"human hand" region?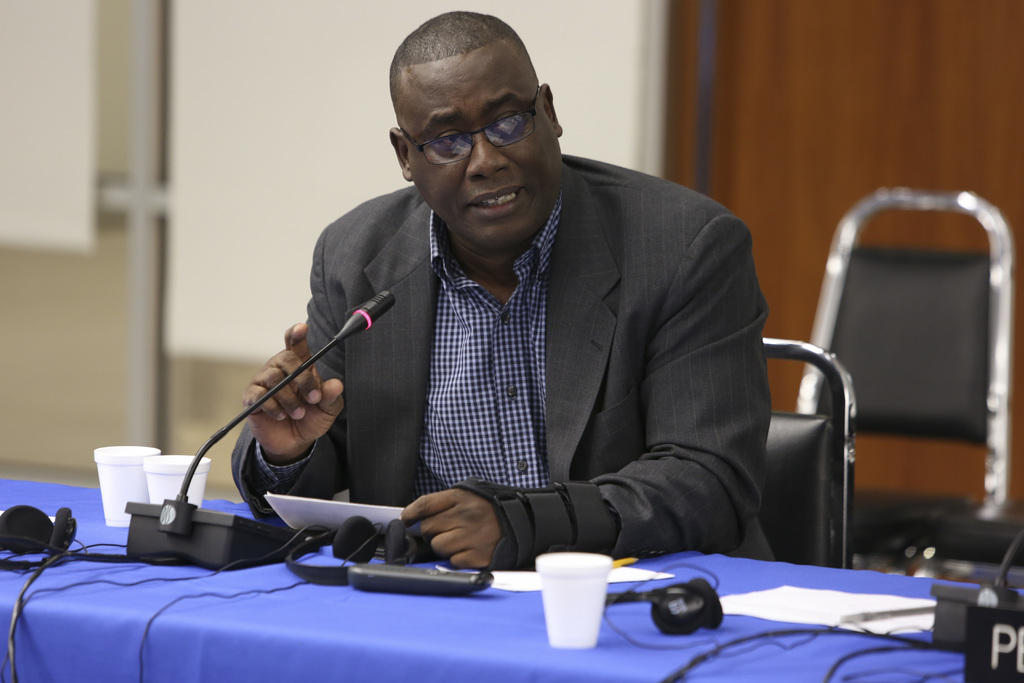
[left=393, top=494, right=508, bottom=573]
